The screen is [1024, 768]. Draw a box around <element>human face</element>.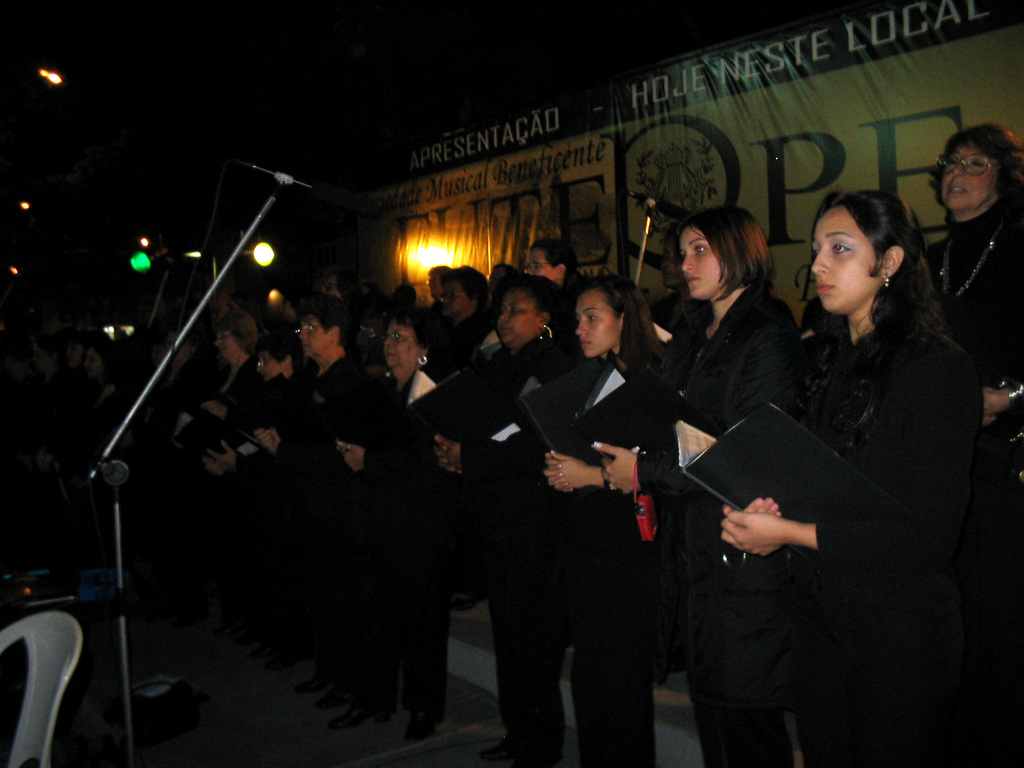
box=[573, 294, 618, 358].
